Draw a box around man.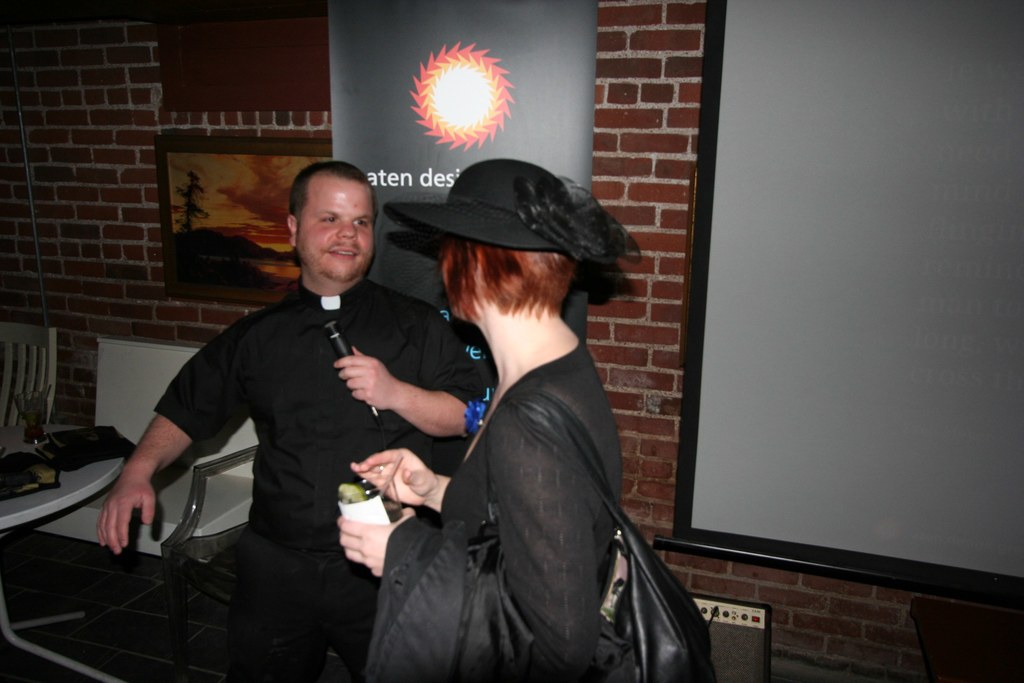
box(78, 154, 493, 682).
